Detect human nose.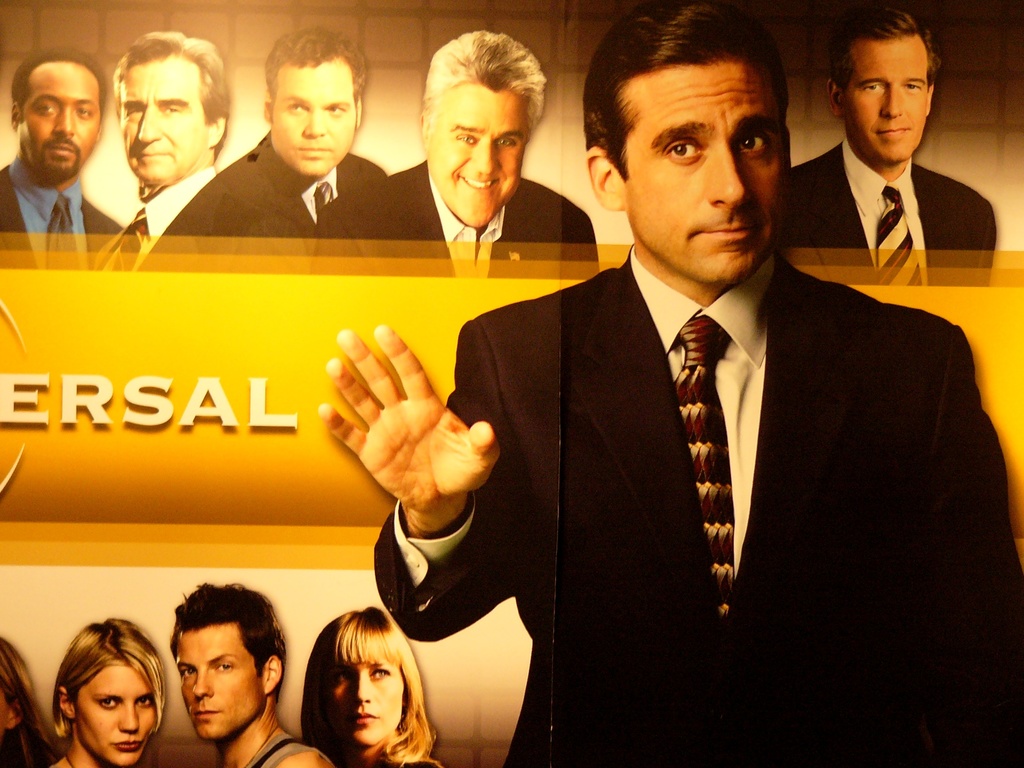
Detected at pyautogui.locateOnScreen(50, 98, 79, 140).
